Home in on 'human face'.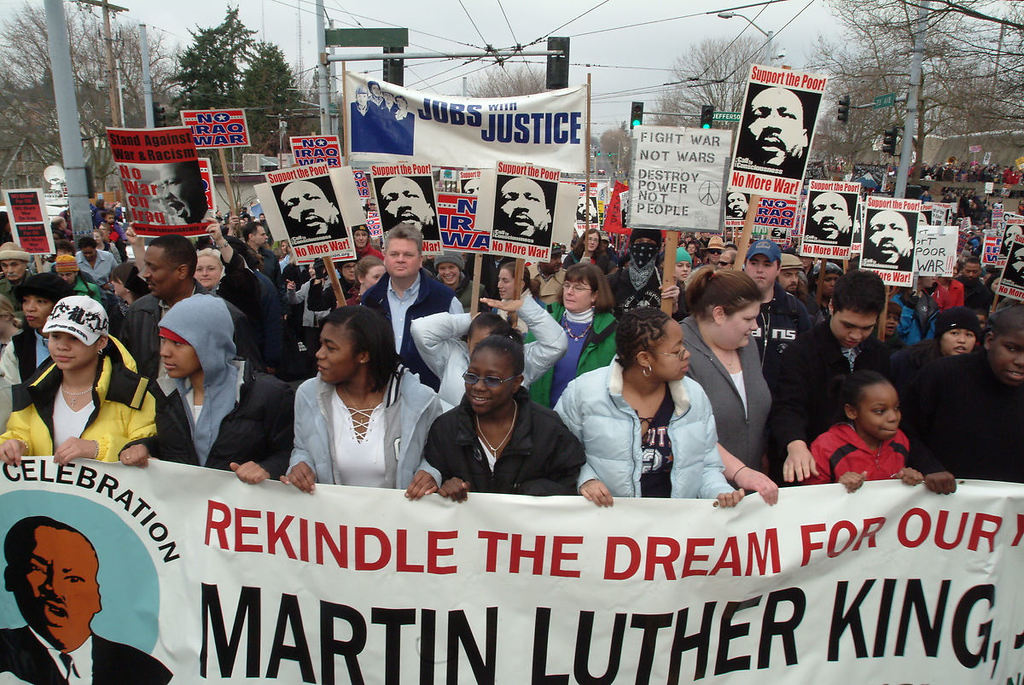
Homed in at 160 337 201 377.
